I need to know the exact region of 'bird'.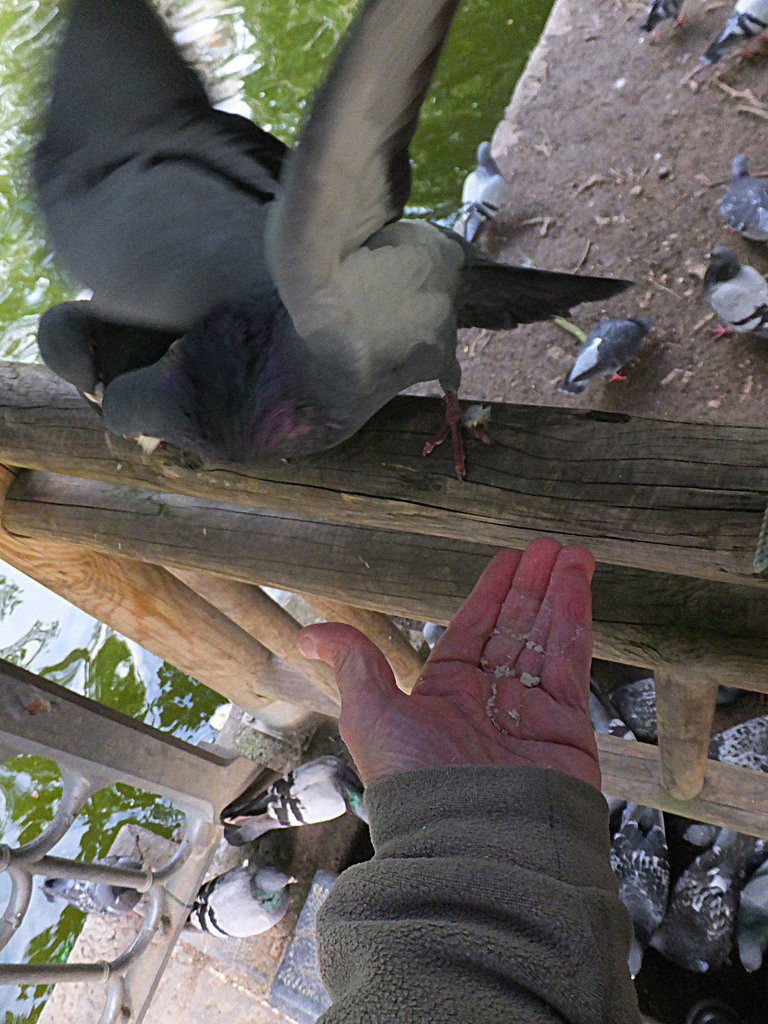
Region: <box>90,12,678,488</box>.
